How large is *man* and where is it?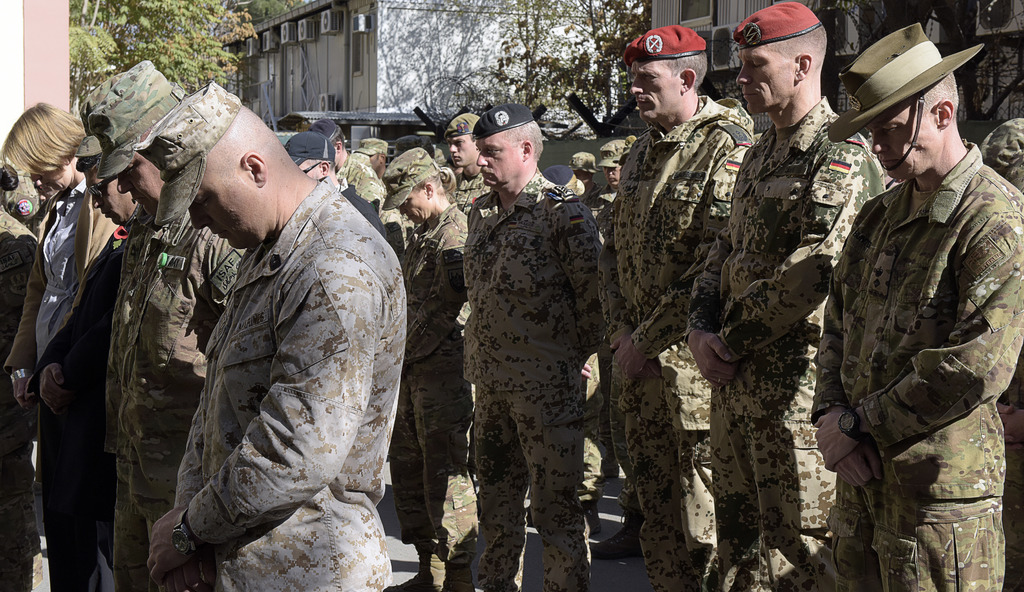
Bounding box: {"x1": 355, "y1": 134, "x2": 388, "y2": 177}.
